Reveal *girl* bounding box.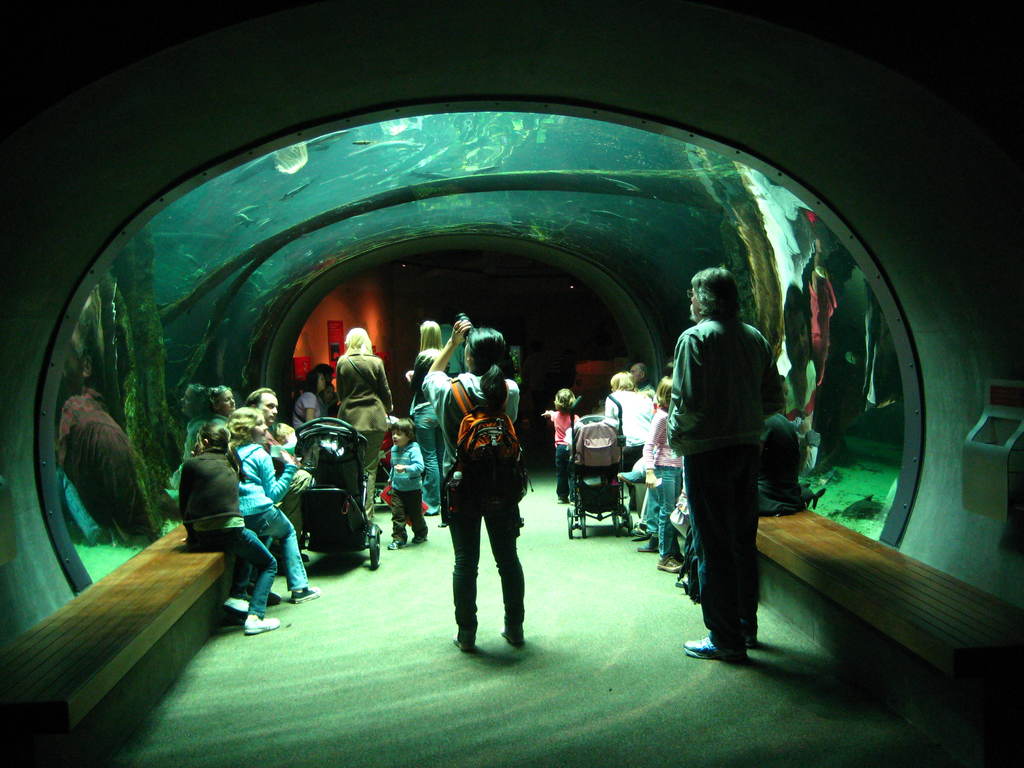
Revealed: BBox(642, 374, 682, 574).
